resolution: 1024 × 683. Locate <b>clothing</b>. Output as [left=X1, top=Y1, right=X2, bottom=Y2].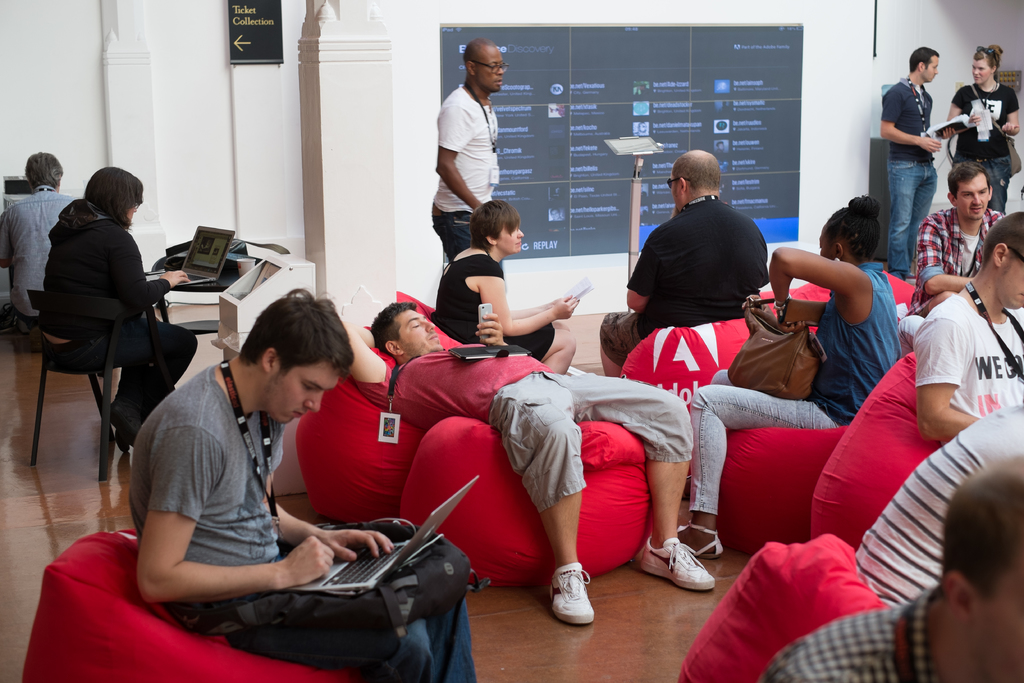
[left=692, top=259, right=902, bottom=514].
